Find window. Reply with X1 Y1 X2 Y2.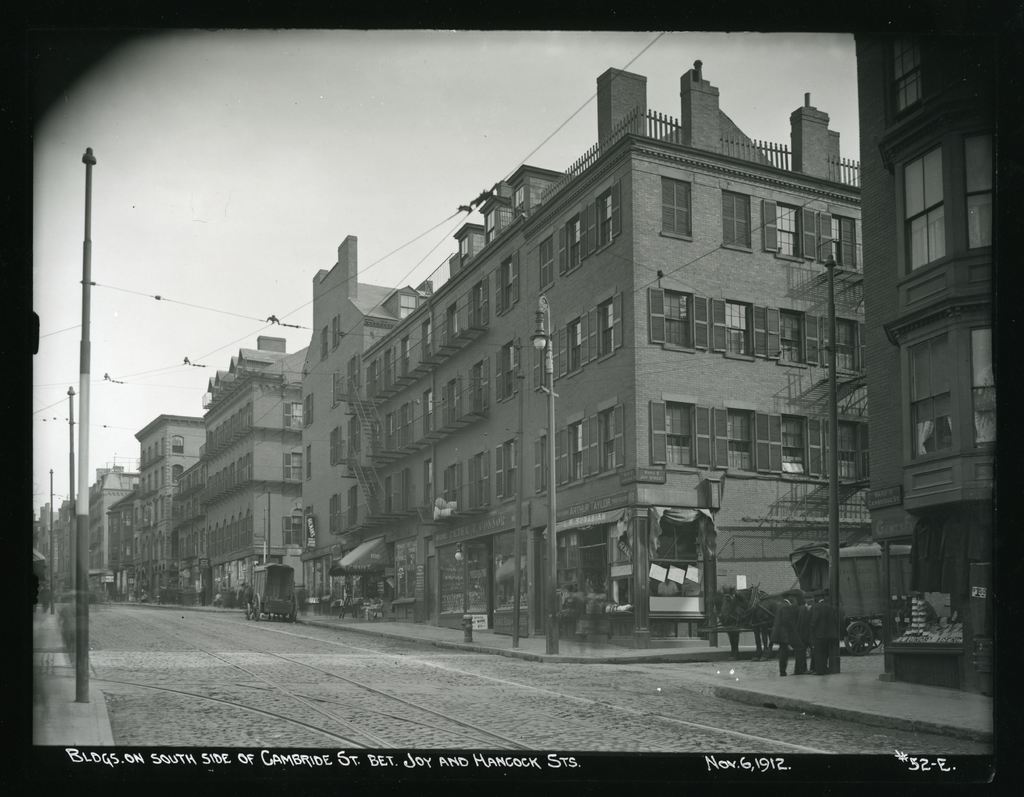
305 440 311 477.
